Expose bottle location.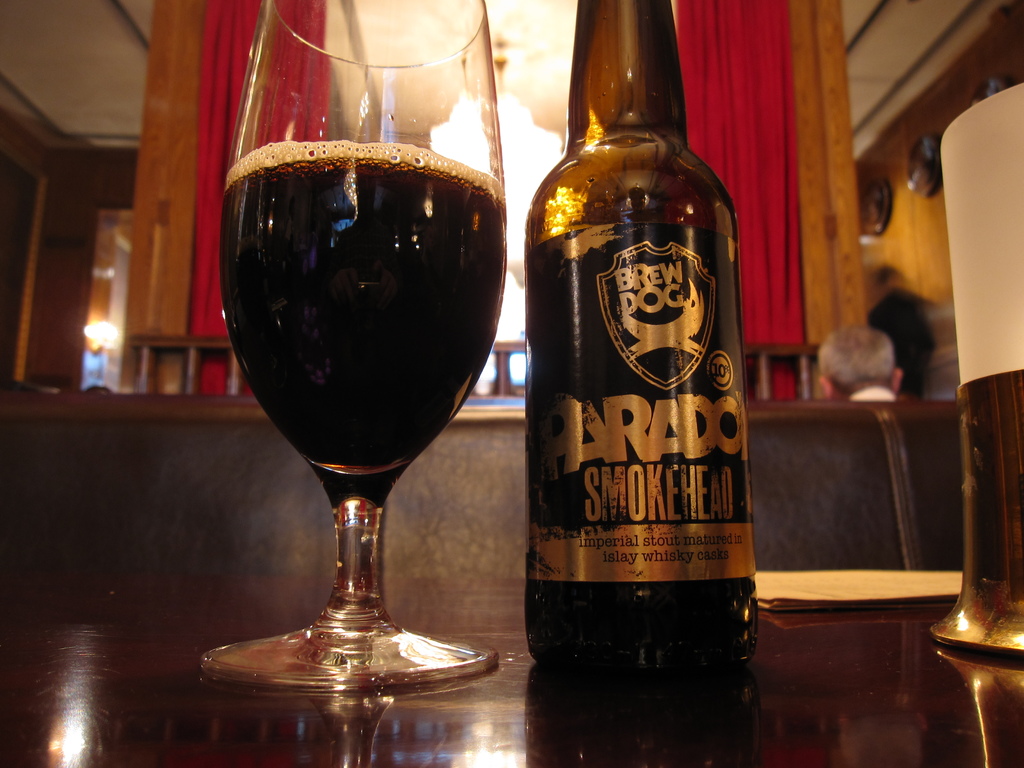
Exposed at box(522, 0, 761, 670).
